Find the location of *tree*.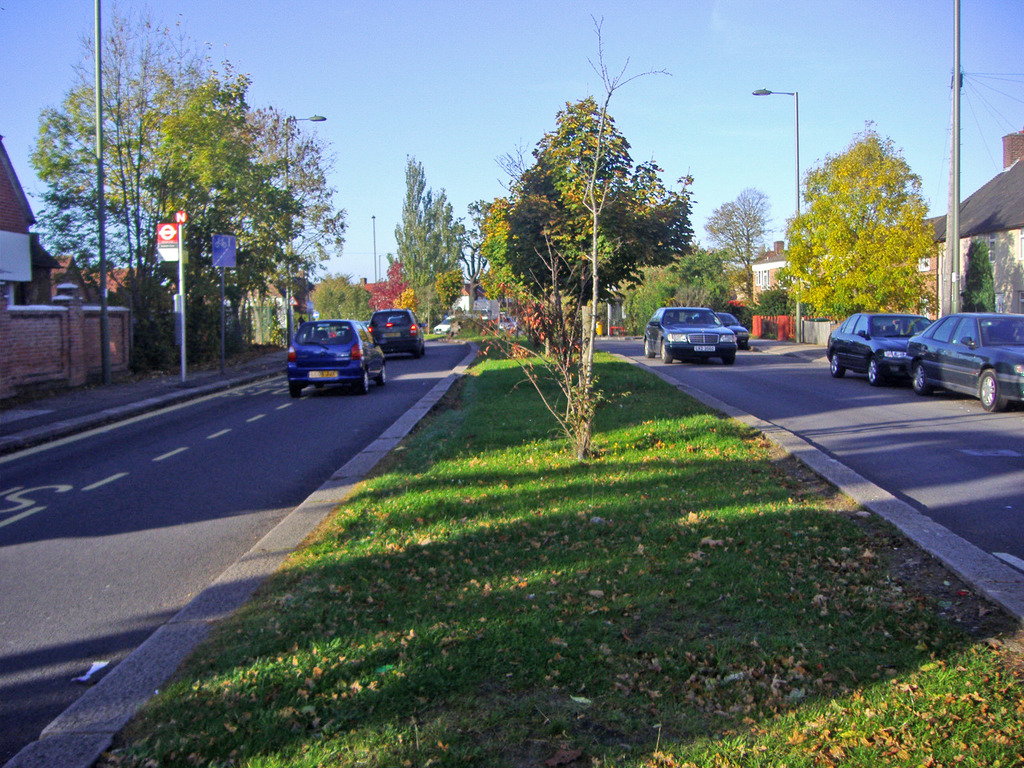
Location: 308 267 381 328.
